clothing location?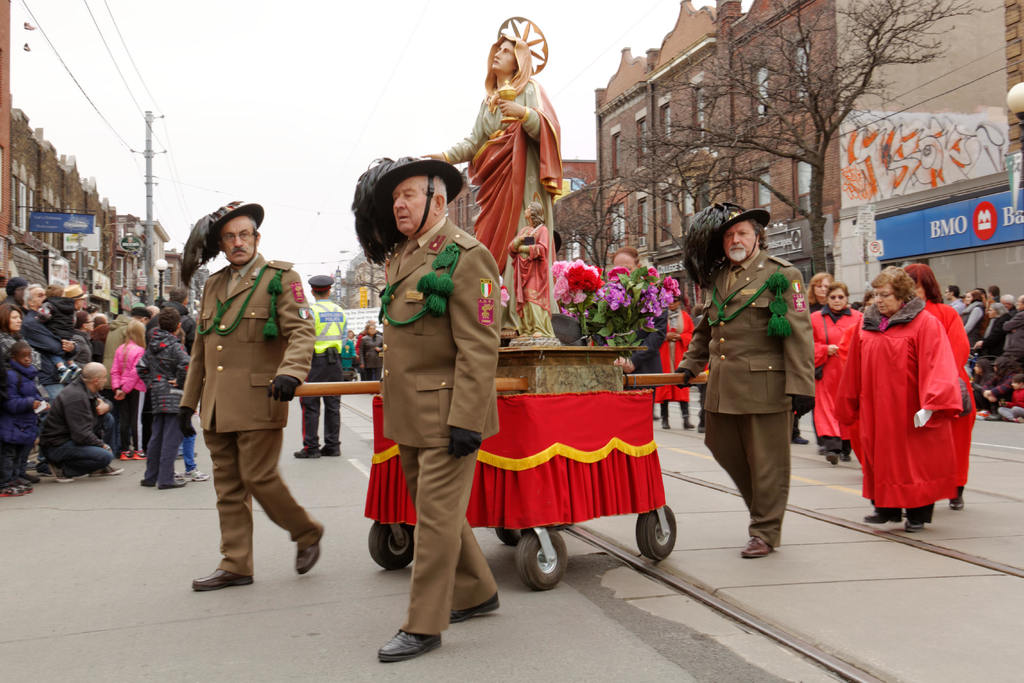
[left=836, top=290, right=982, bottom=517]
